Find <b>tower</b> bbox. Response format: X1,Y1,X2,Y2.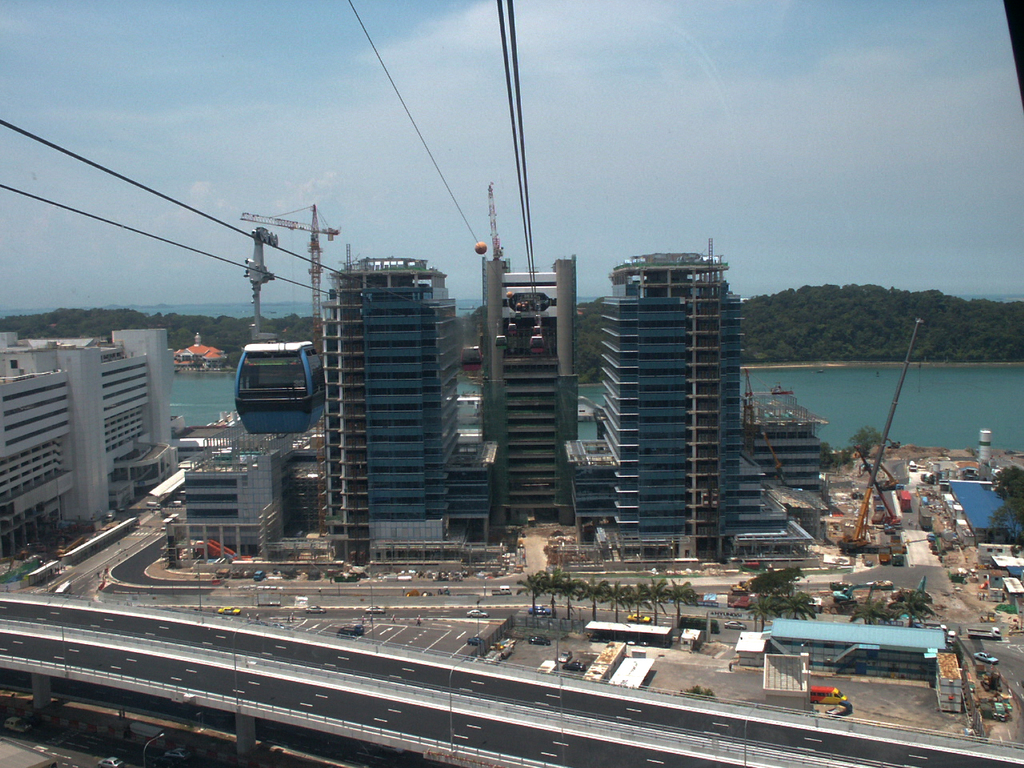
570,246,802,556.
